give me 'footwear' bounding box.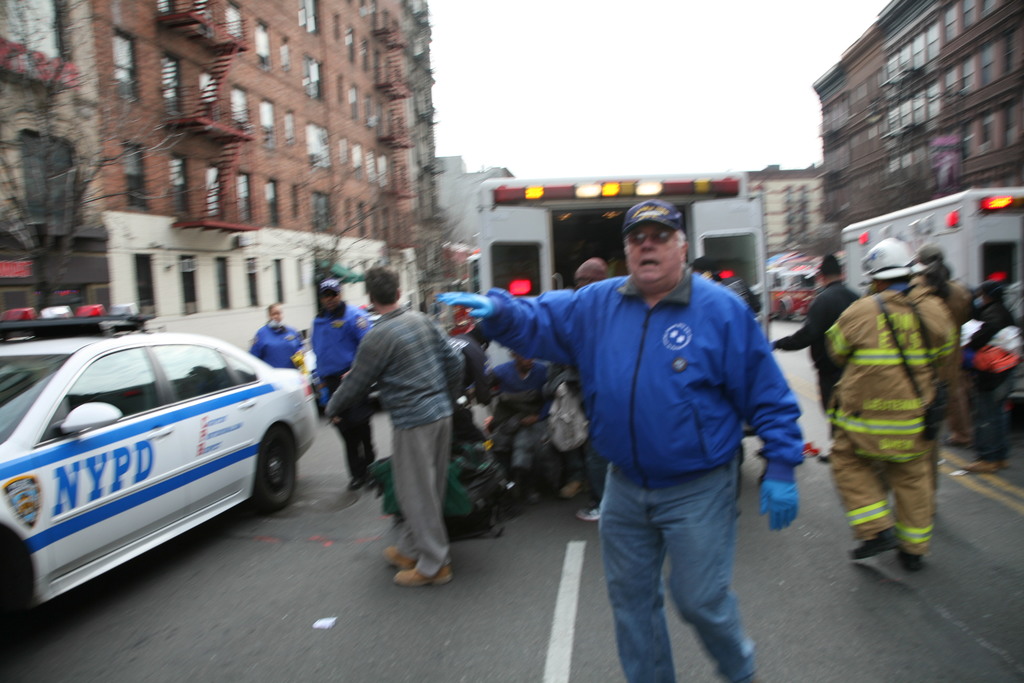
l=477, t=514, r=492, b=537.
